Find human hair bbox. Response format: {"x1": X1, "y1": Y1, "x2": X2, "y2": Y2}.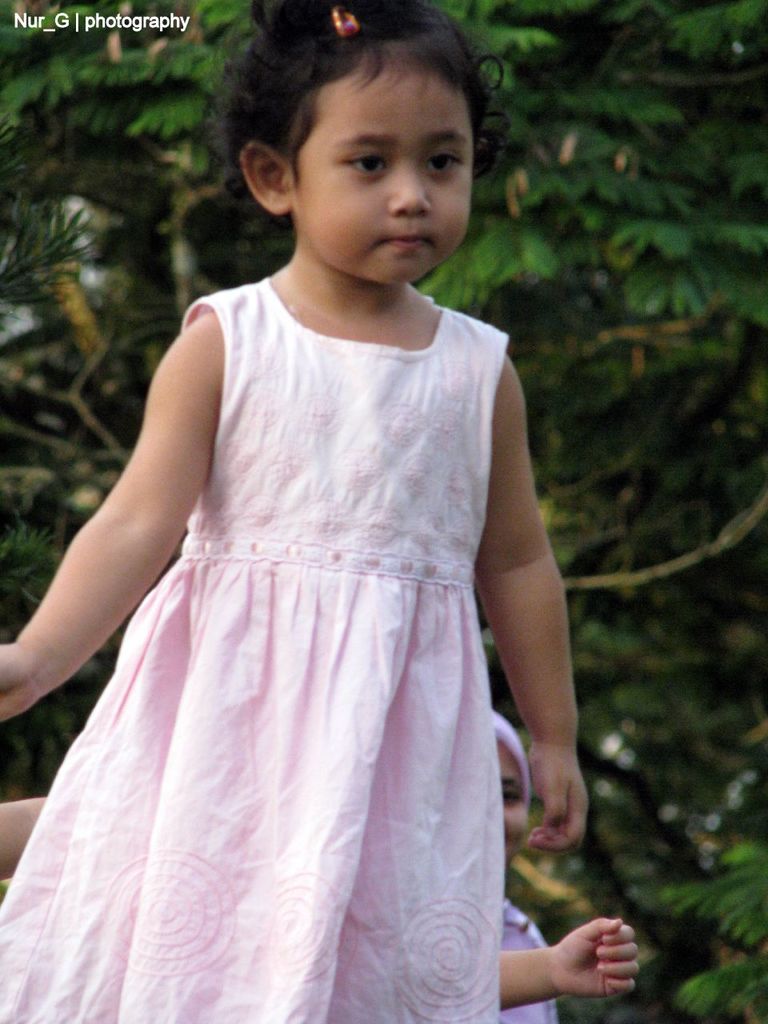
{"x1": 486, "y1": 705, "x2": 534, "y2": 809}.
